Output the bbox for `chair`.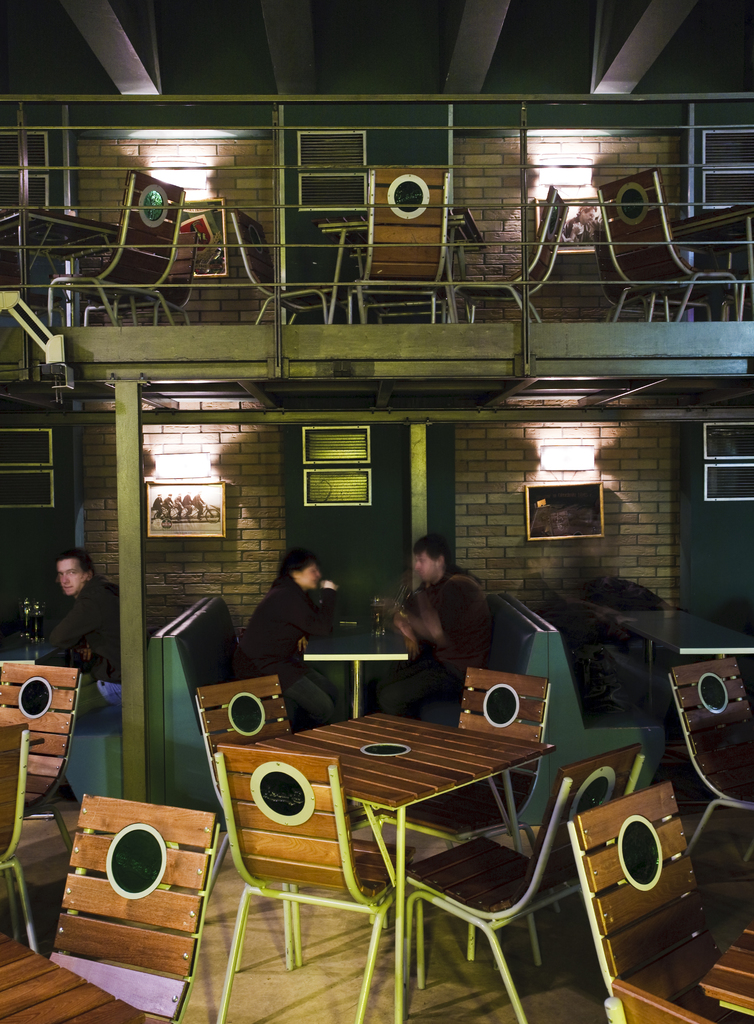
<box>378,662,560,966</box>.
